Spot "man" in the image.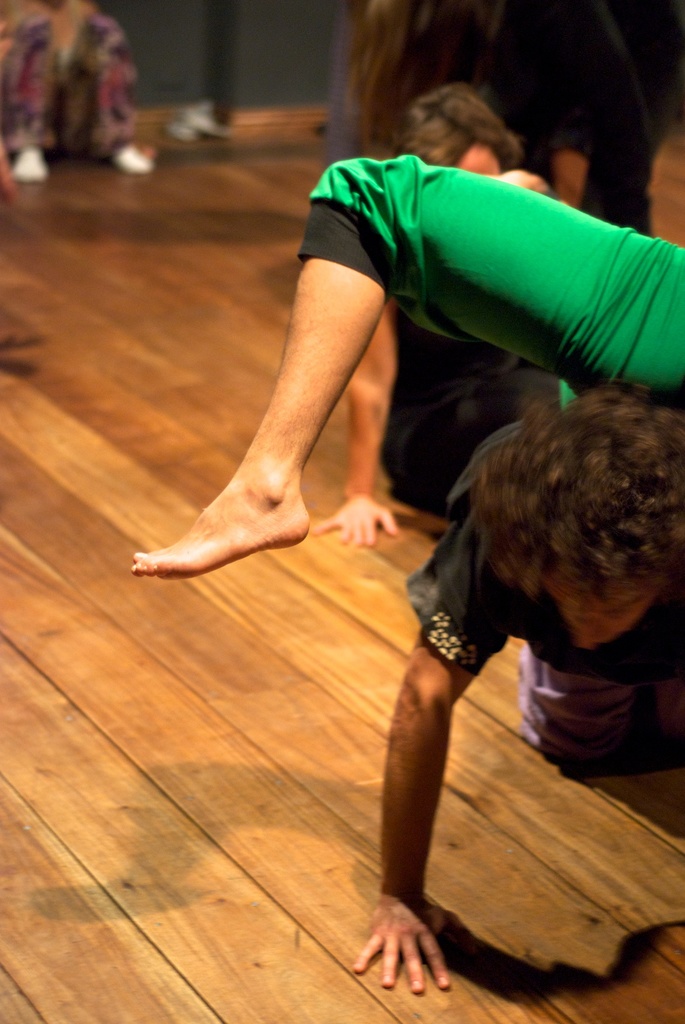
"man" found at 356, 379, 684, 1000.
